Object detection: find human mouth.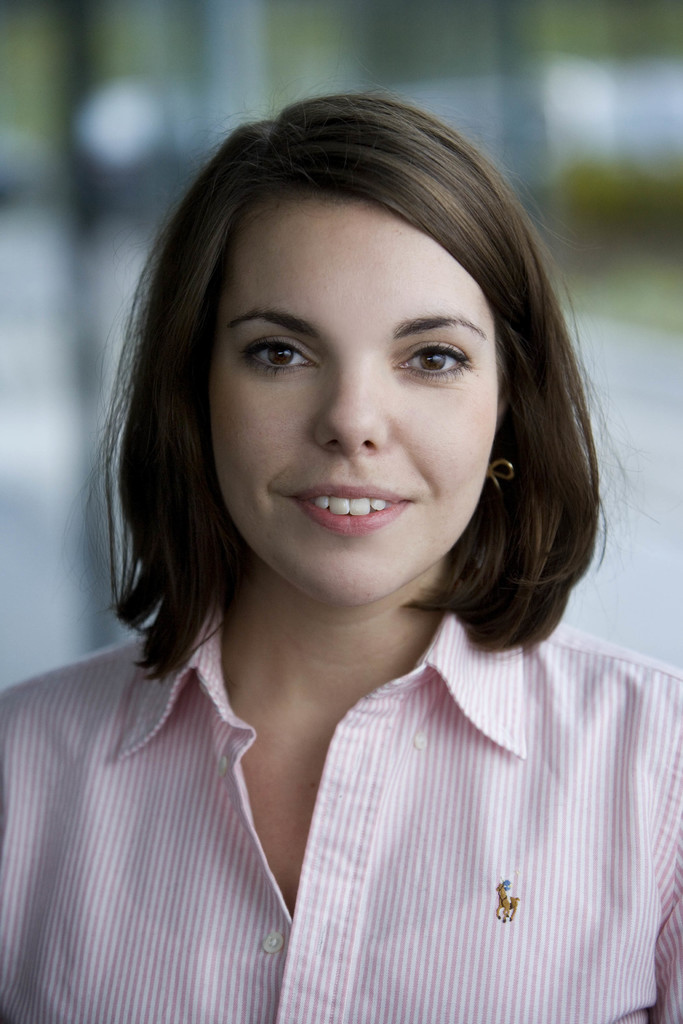
box(275, 481, 436, 539).
